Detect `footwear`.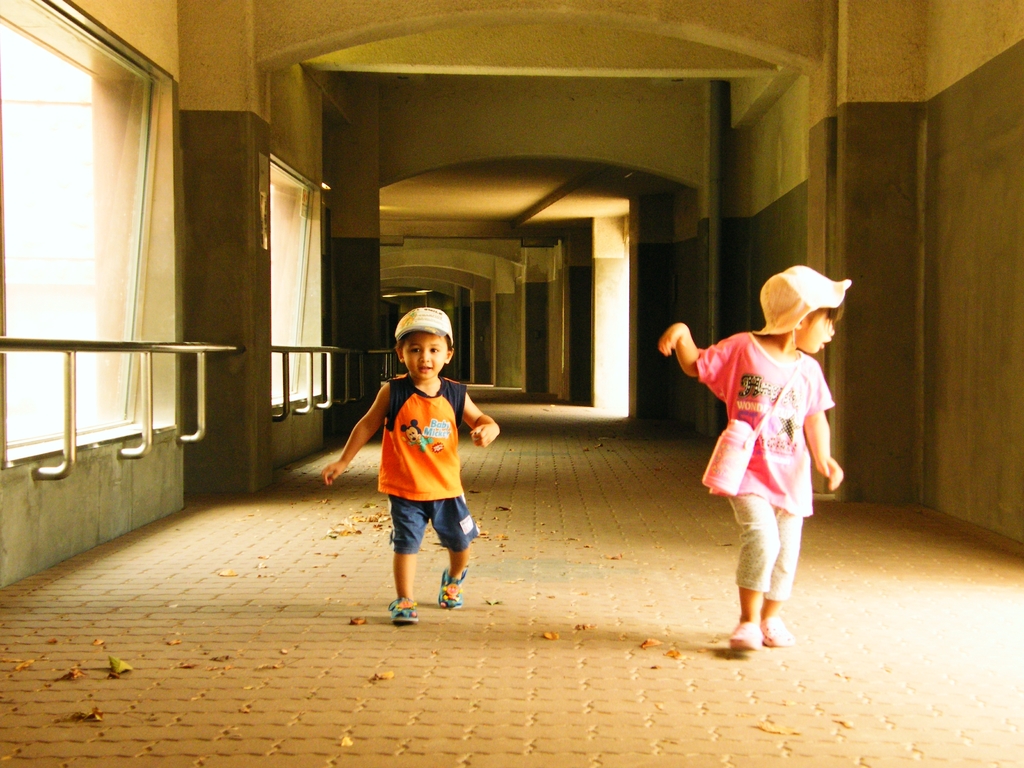
Detected at x1=387 y1=595 x2=413 y2=622.
